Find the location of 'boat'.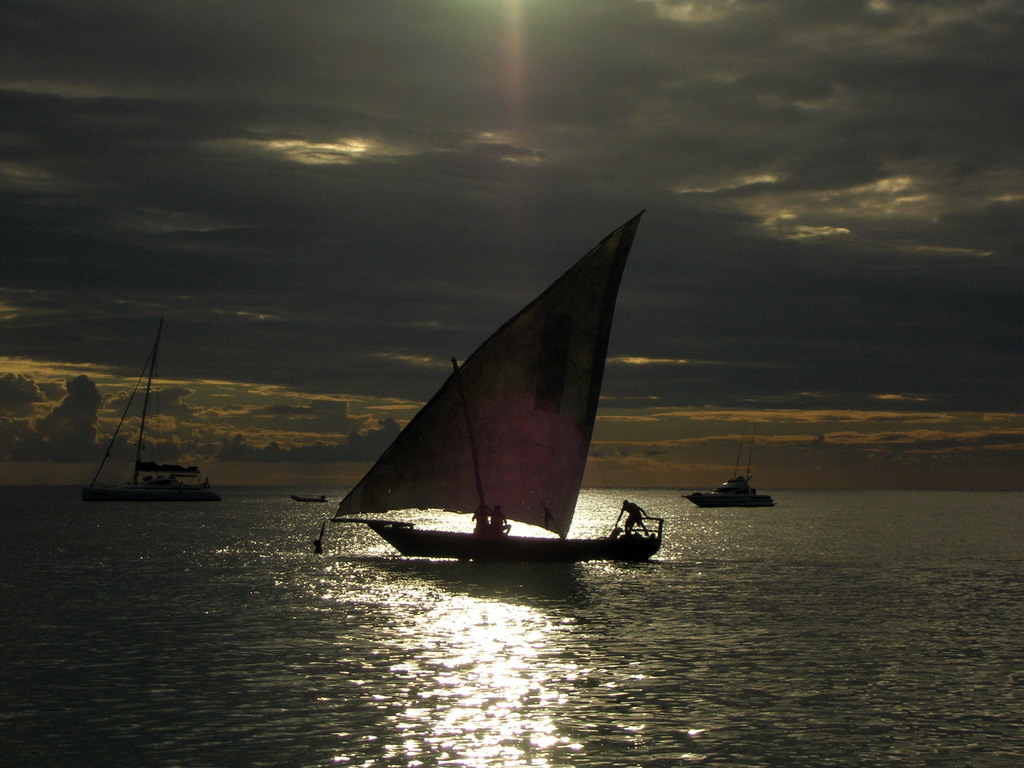
Location: region(685, 421, 780, 511).
